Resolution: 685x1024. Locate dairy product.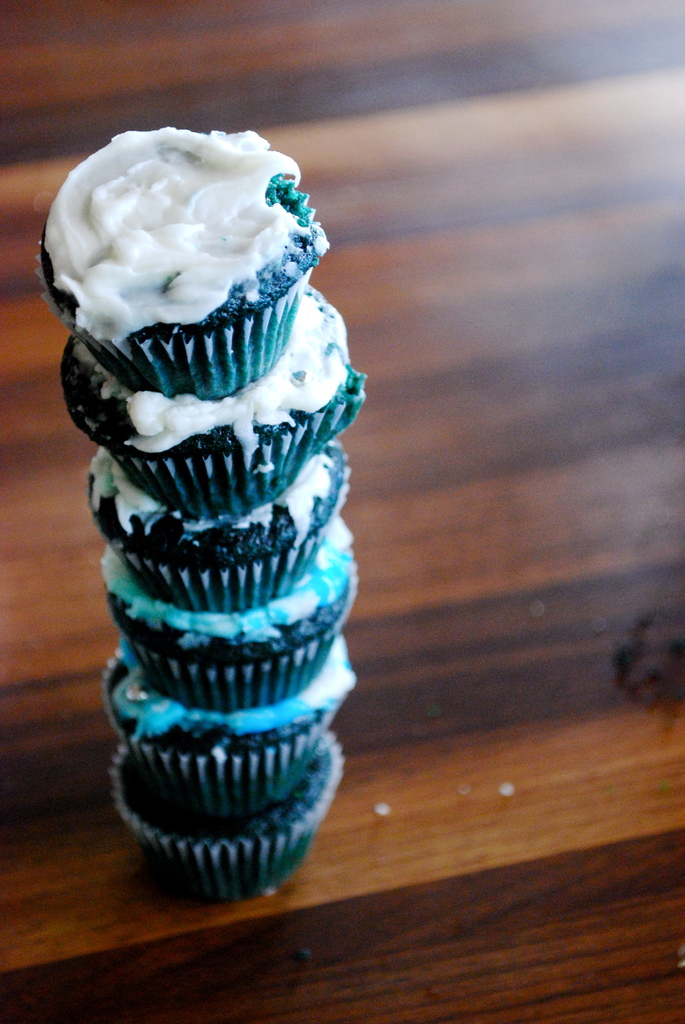
<region>107, 662, 343, 765</region>.
